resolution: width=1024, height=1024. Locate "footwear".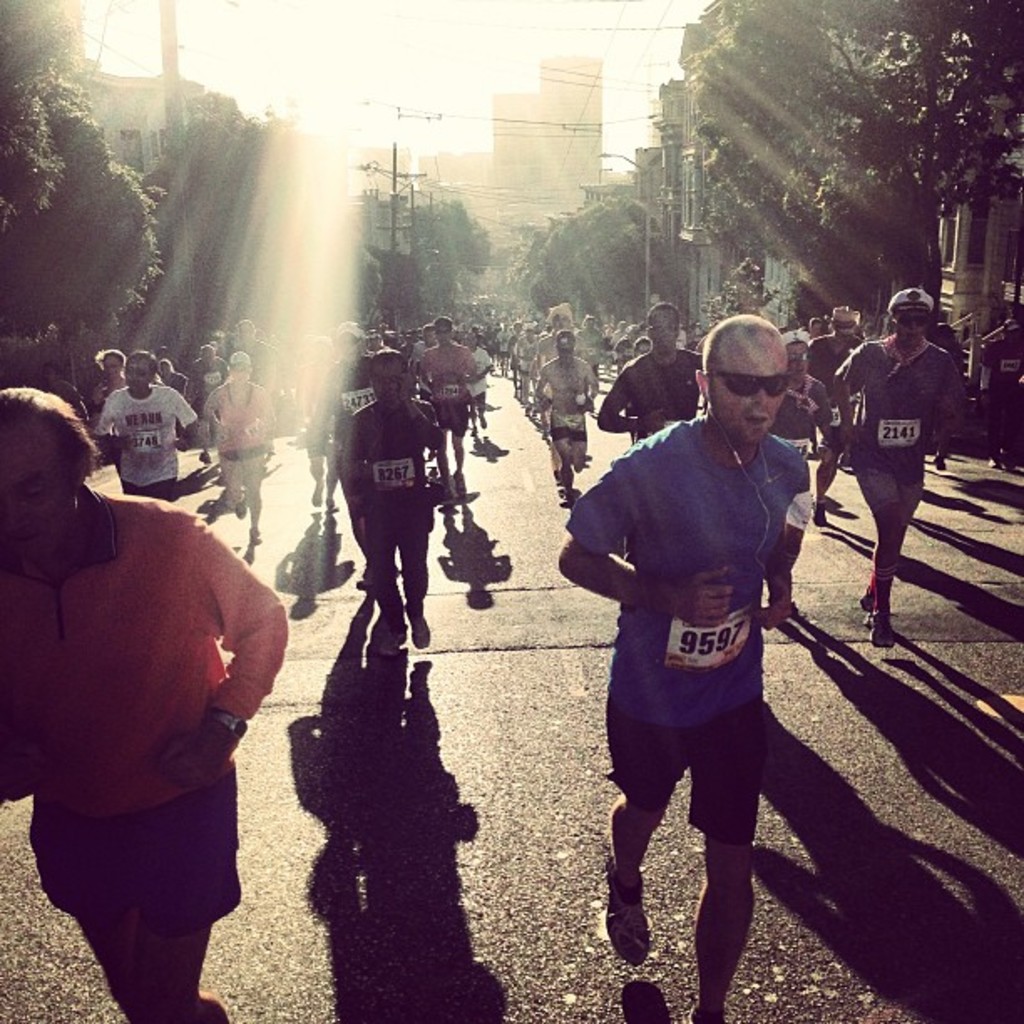
(310,480,320,509).
